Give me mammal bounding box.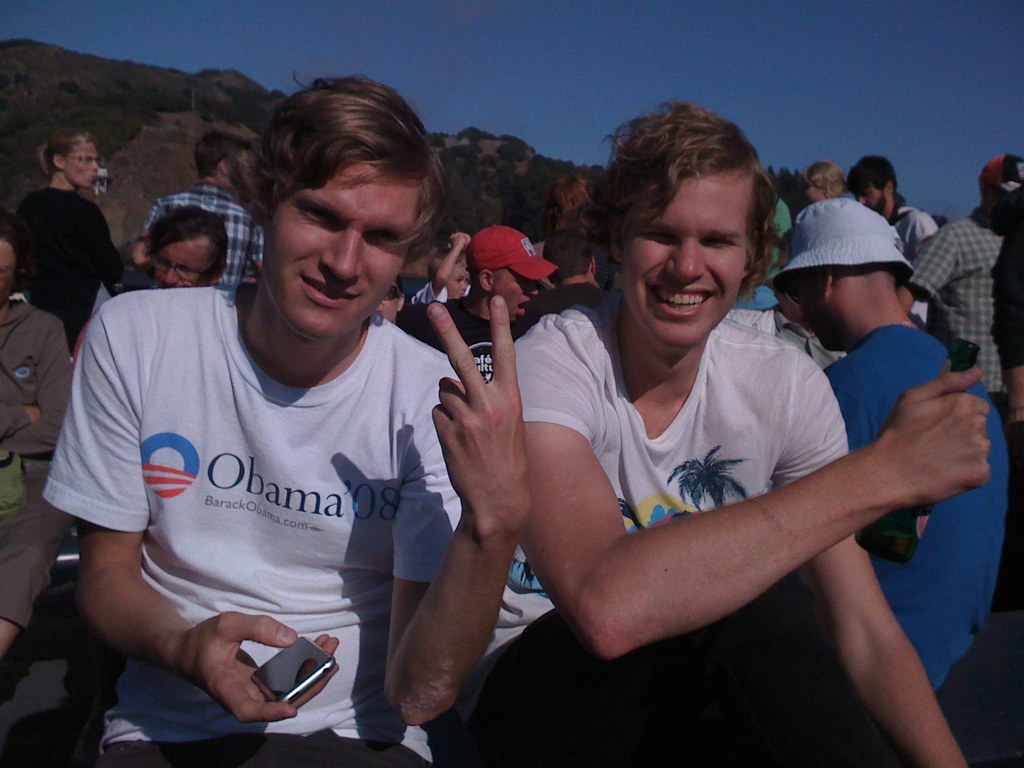
region(506, 93, 992, 767).
